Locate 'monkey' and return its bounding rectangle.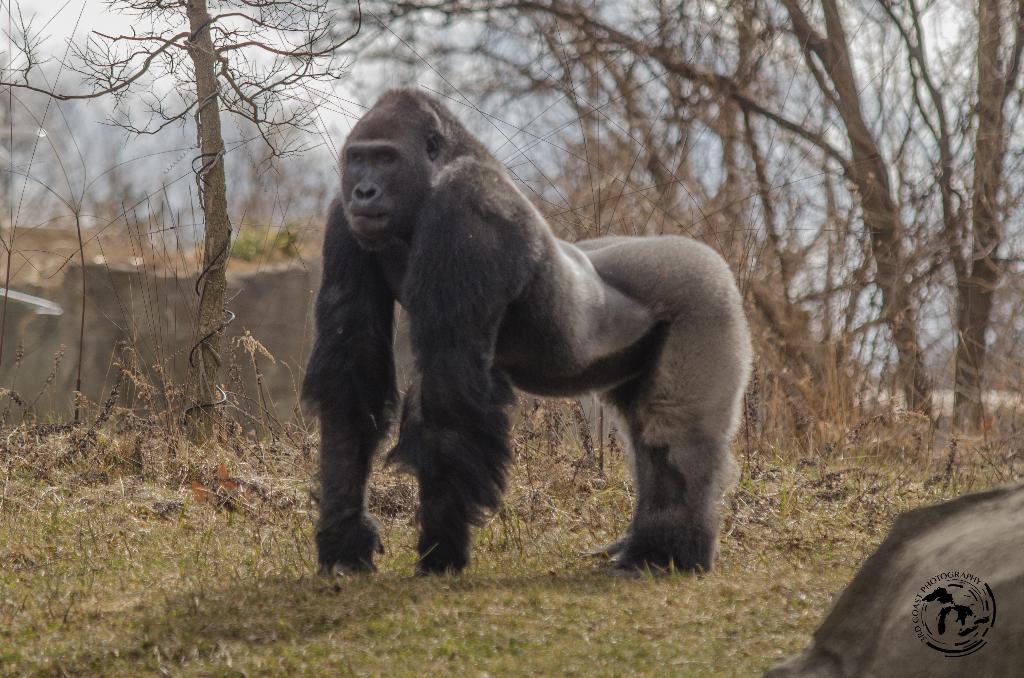
x1=273, y1=72, x2=738, y2=608.
